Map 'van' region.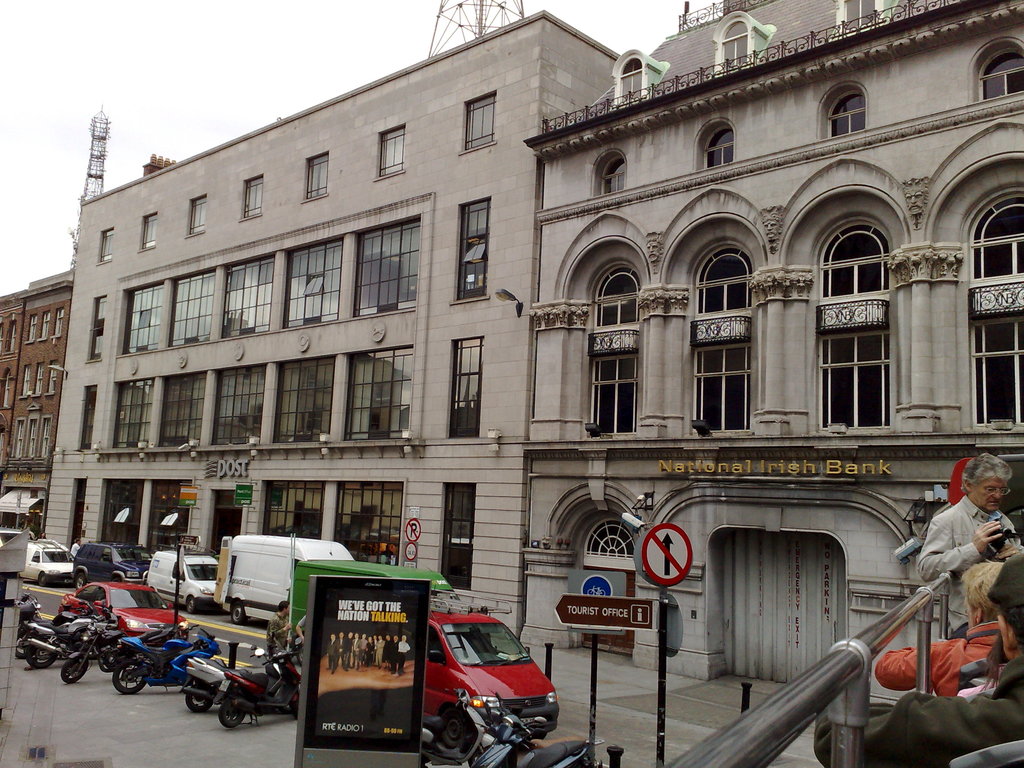
Mapped to x1=293, y1=553, x2=460, y2=634.
